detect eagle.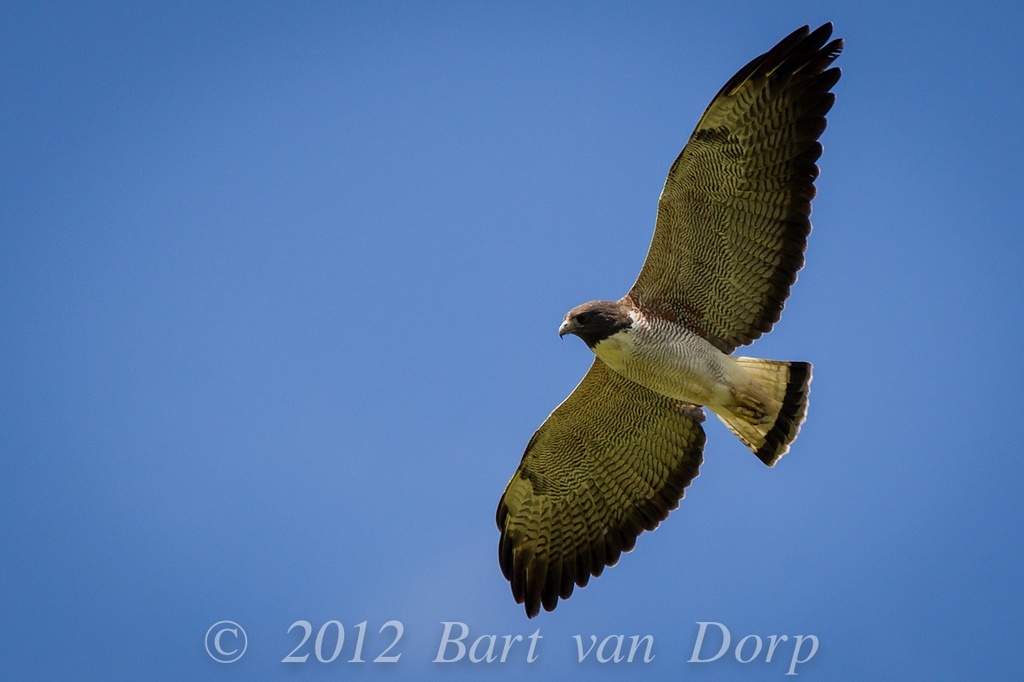
Detected at {"x1": 487, "y1": 11, "x2": 851, "y2": 618}.
